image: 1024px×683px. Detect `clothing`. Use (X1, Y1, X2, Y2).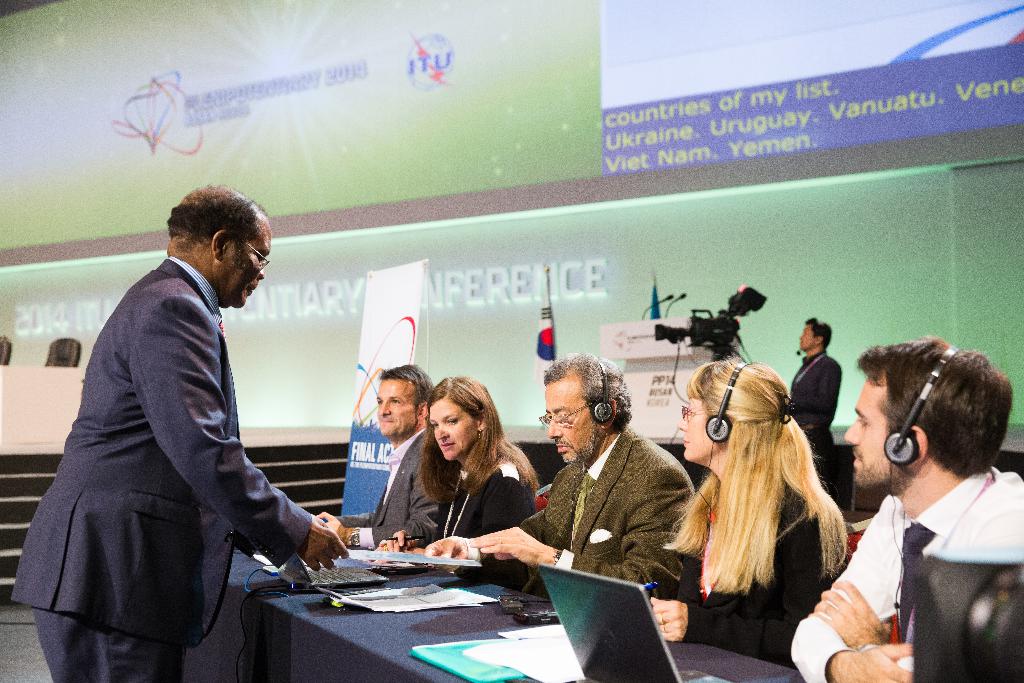
(676, 484, 840, 662).
